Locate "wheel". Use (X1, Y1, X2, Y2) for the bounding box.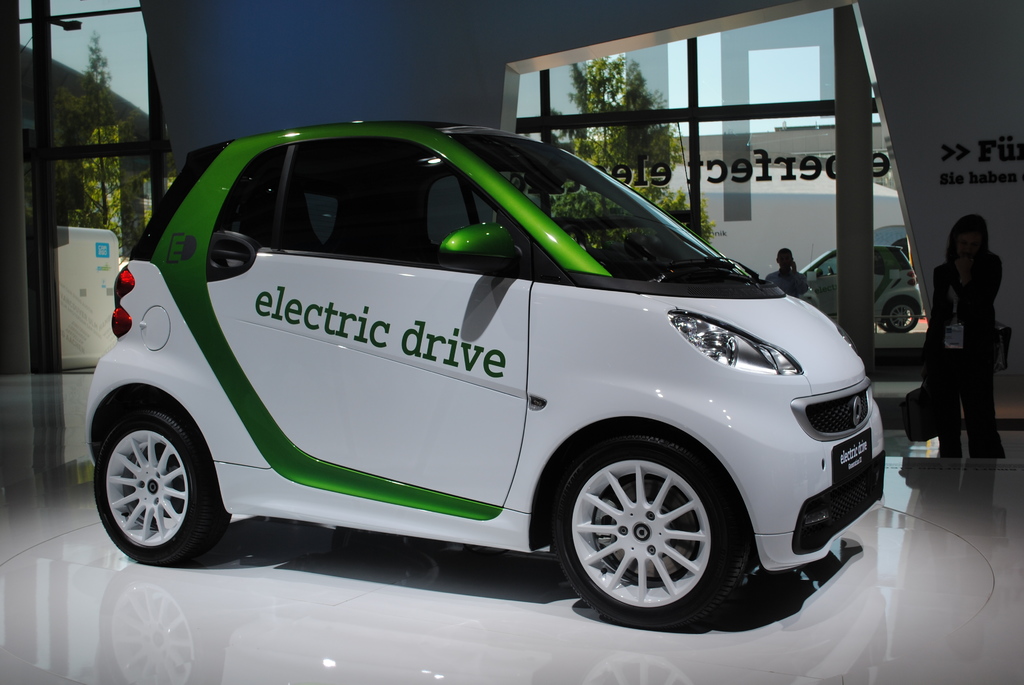
(881, 319, 899, 333).
